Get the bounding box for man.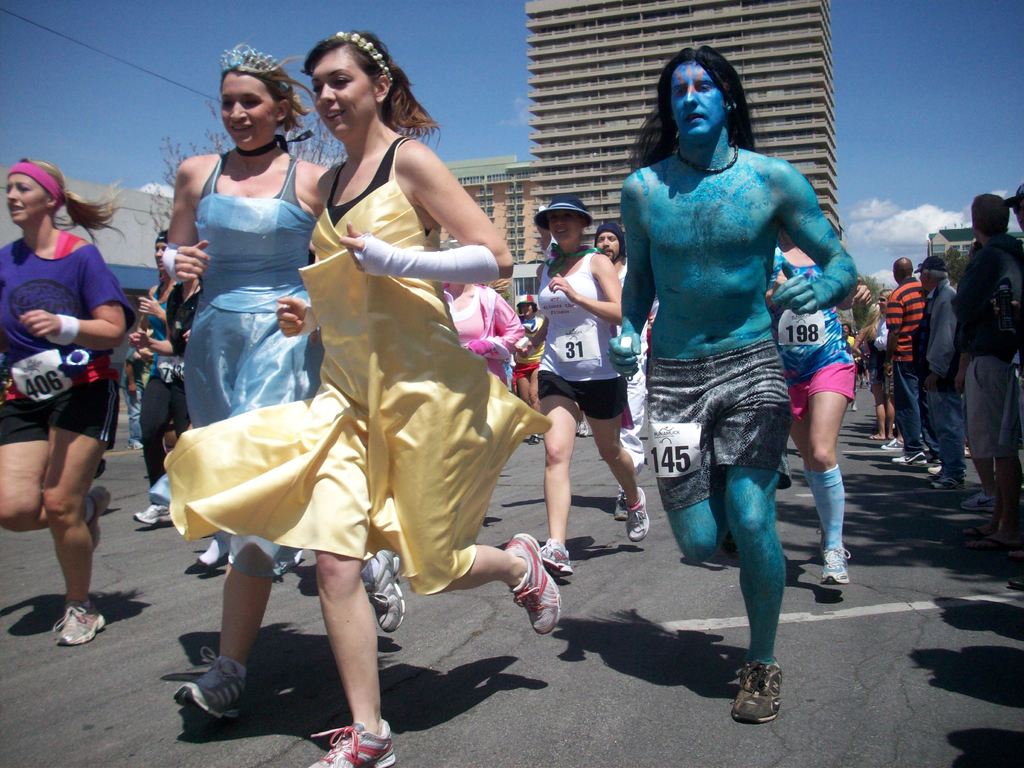
l=592, t=220, r=659, b=519.
